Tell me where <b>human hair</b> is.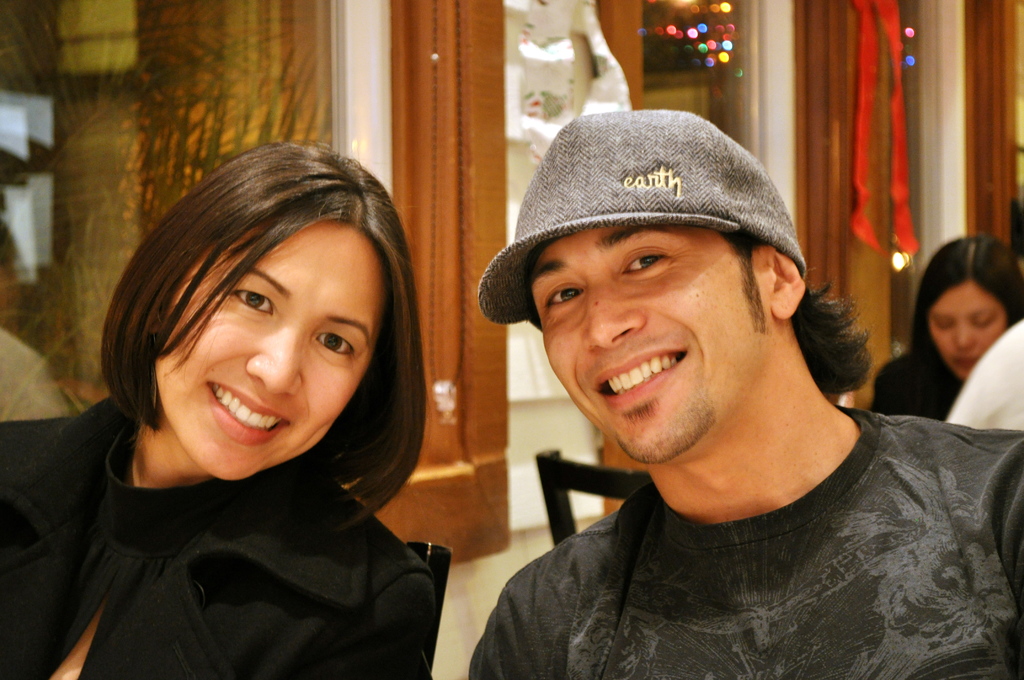
<b>human hair</b> is at (900,225,1023,352).
